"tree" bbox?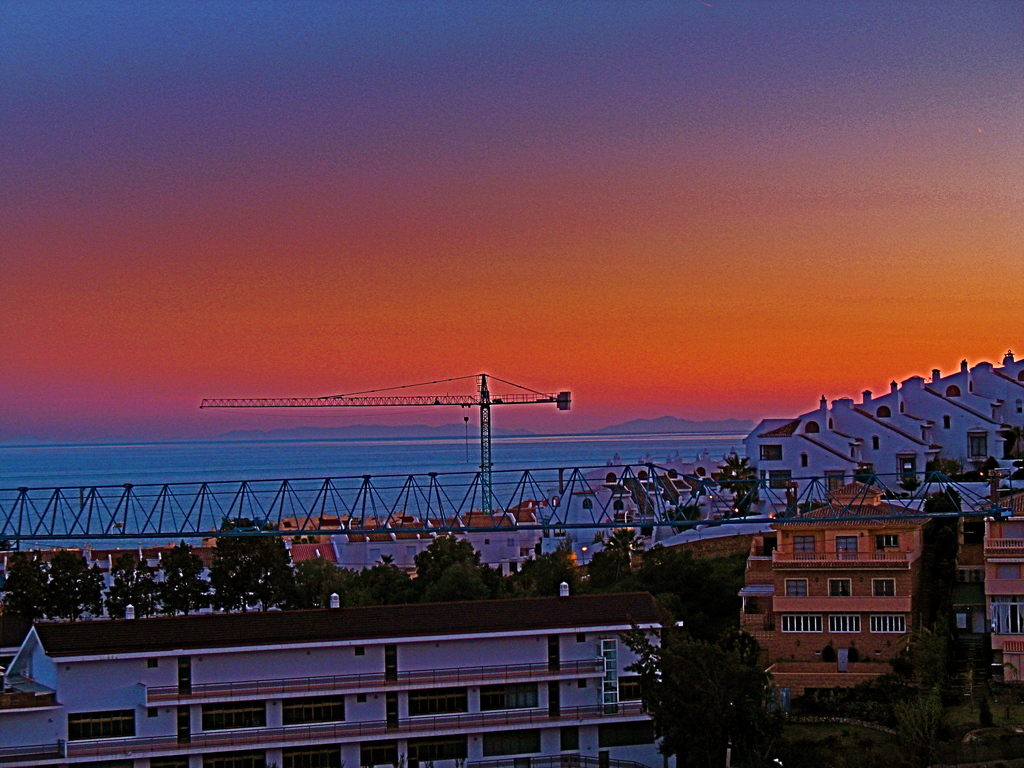
[left=601, top=601, right=804, bottom=767]
